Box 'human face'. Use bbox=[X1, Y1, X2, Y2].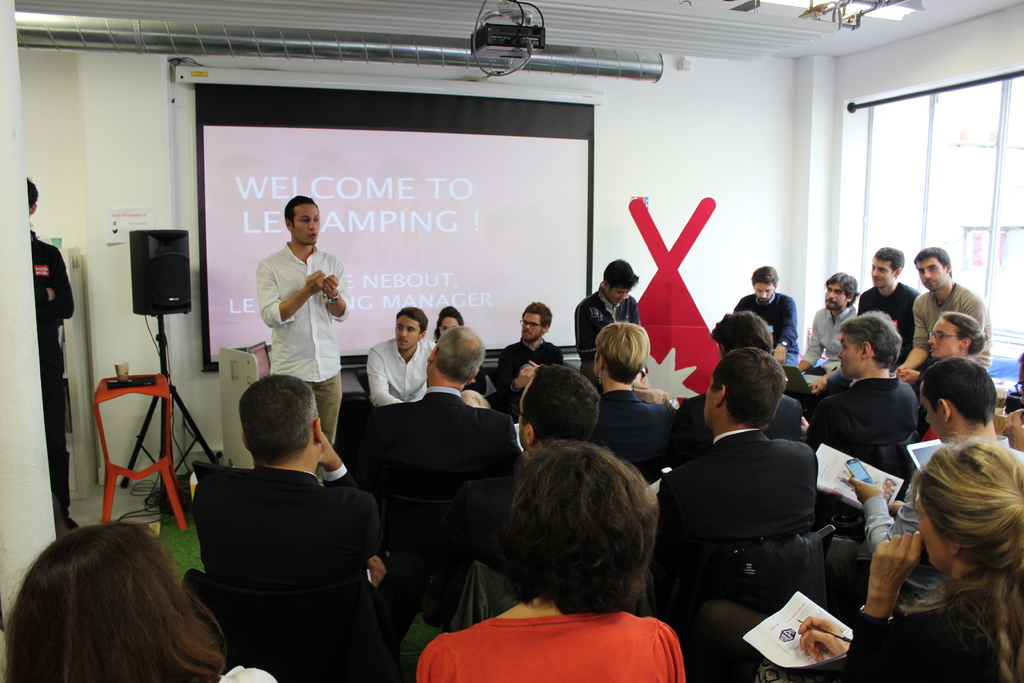
bbox=[872, 258, 895, 288].
